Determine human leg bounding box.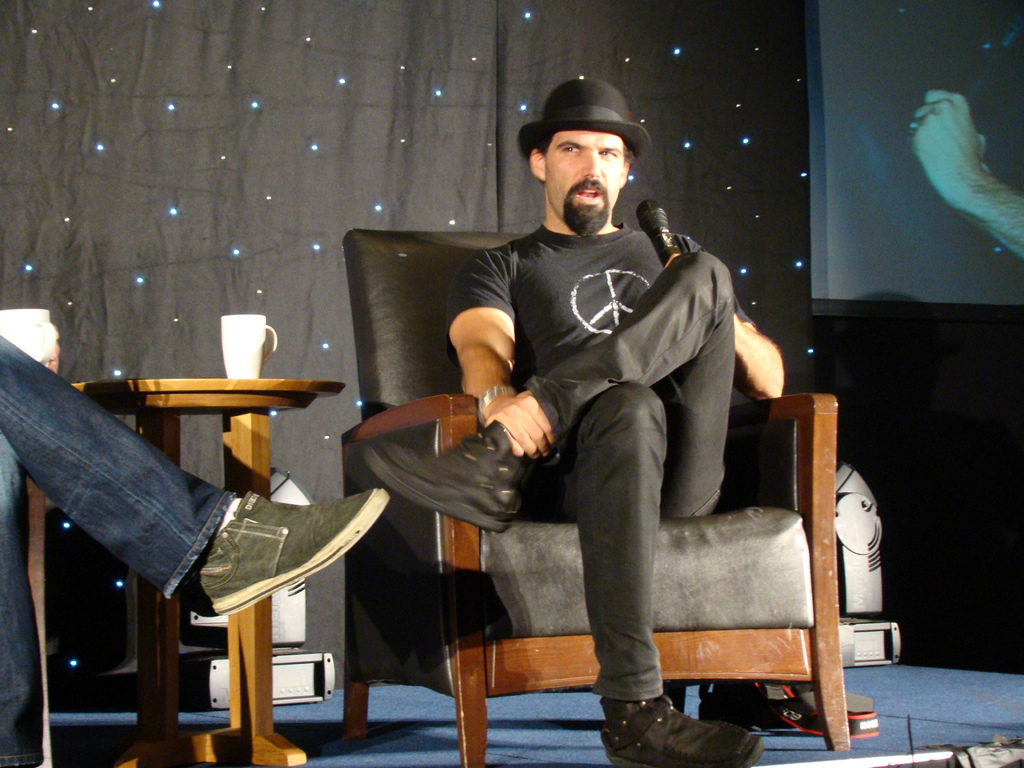
Determined: [left=540, top=372, right=769, bottom=767].
